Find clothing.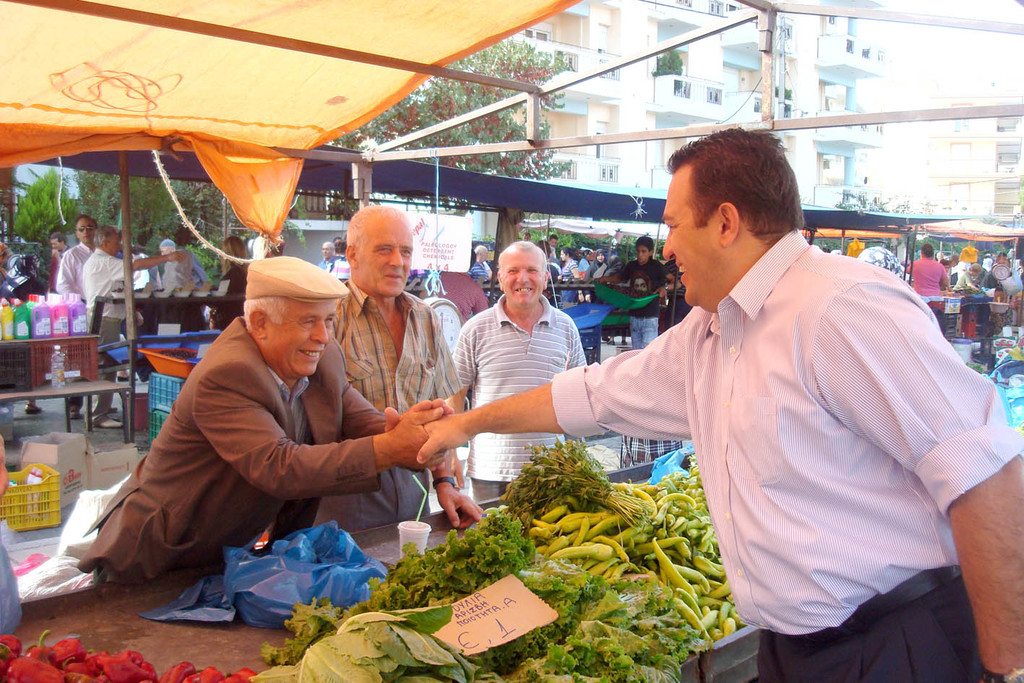
left=659, top=259, right=687, bottom=328.
